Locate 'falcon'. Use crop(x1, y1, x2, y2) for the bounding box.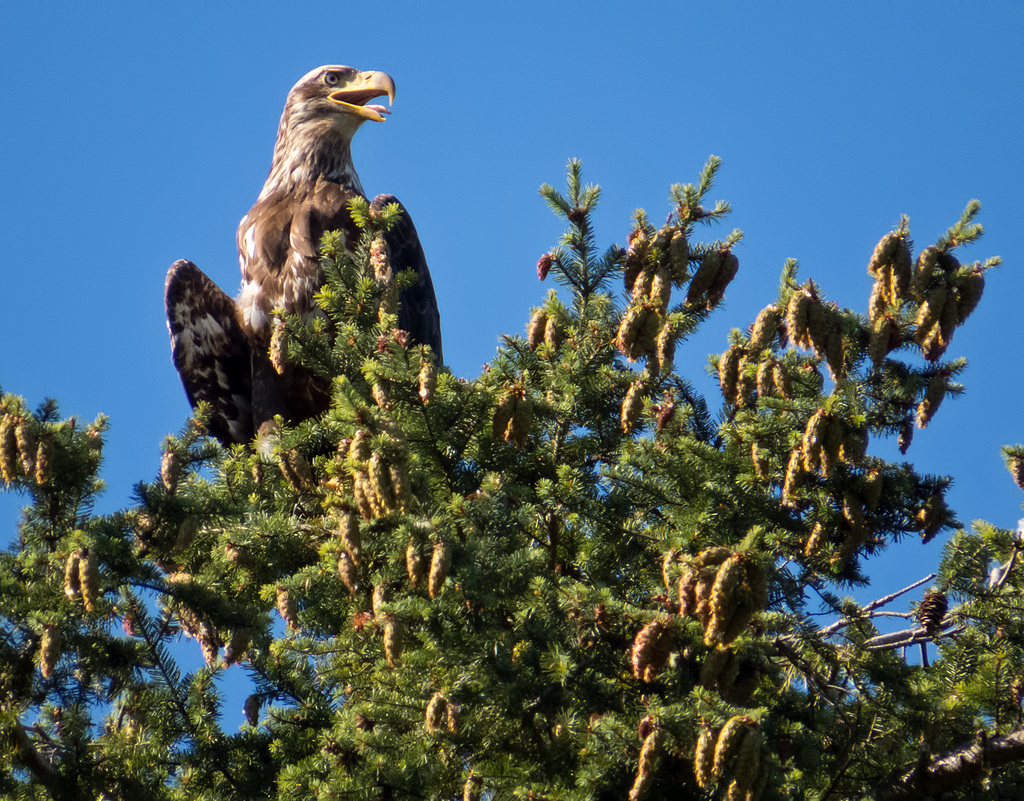
crop(161, 59, 442, 450).
